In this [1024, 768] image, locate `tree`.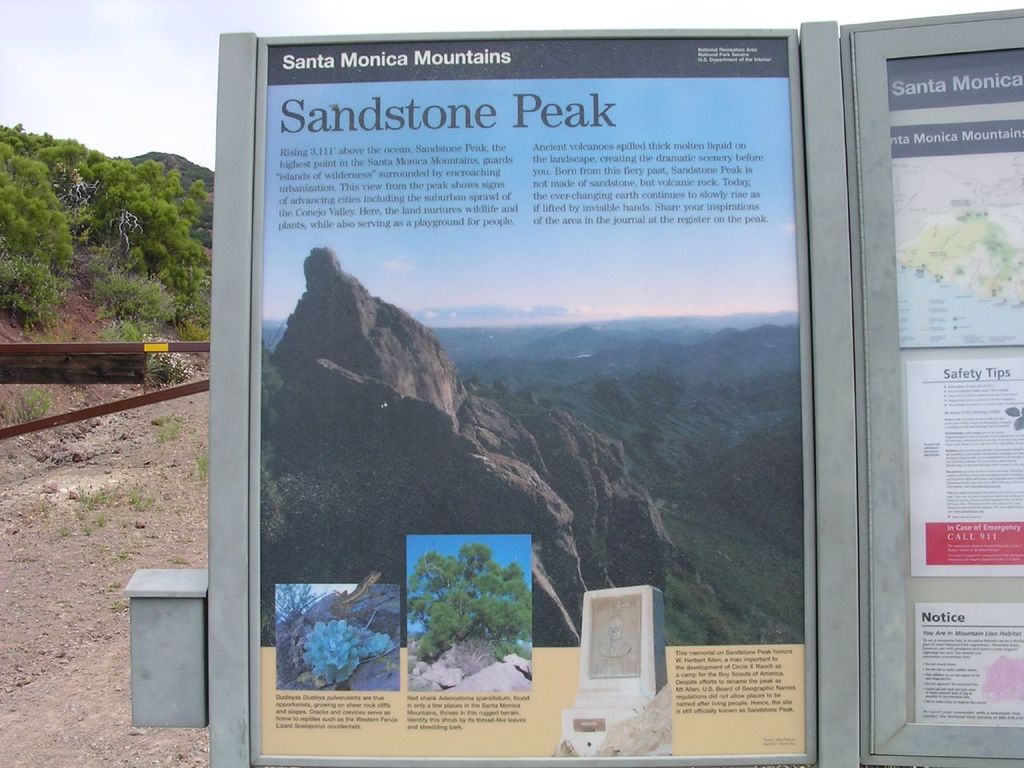
Bounding box: 390,526,538,683.
